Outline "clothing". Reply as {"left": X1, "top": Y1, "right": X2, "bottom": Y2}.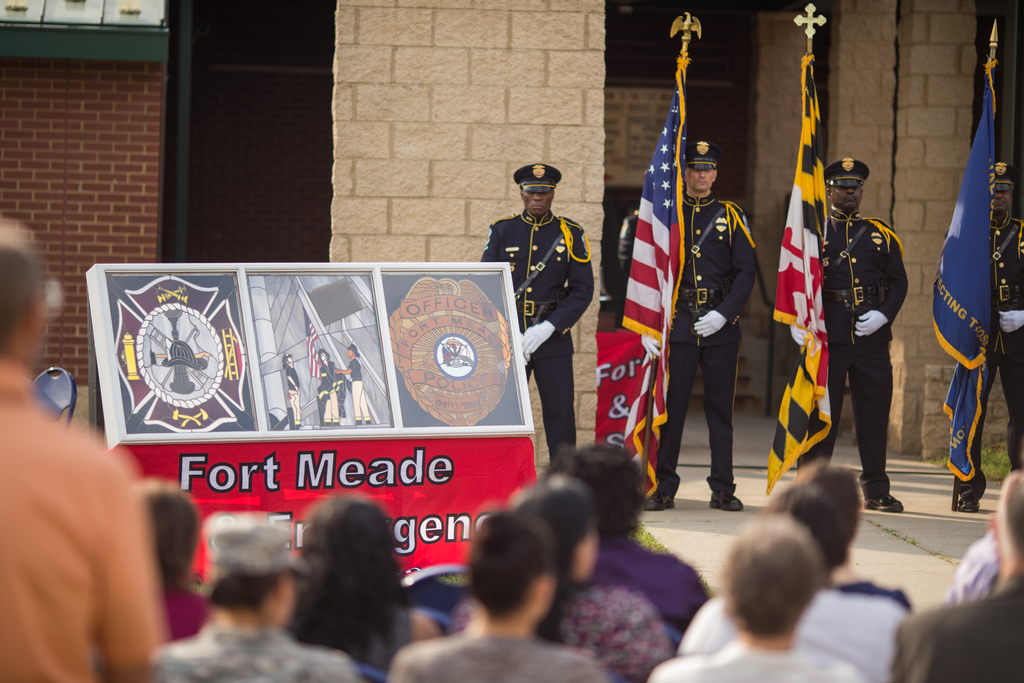
{"left": 801, "top": 149, "right": 911, "bottom": 495}.
